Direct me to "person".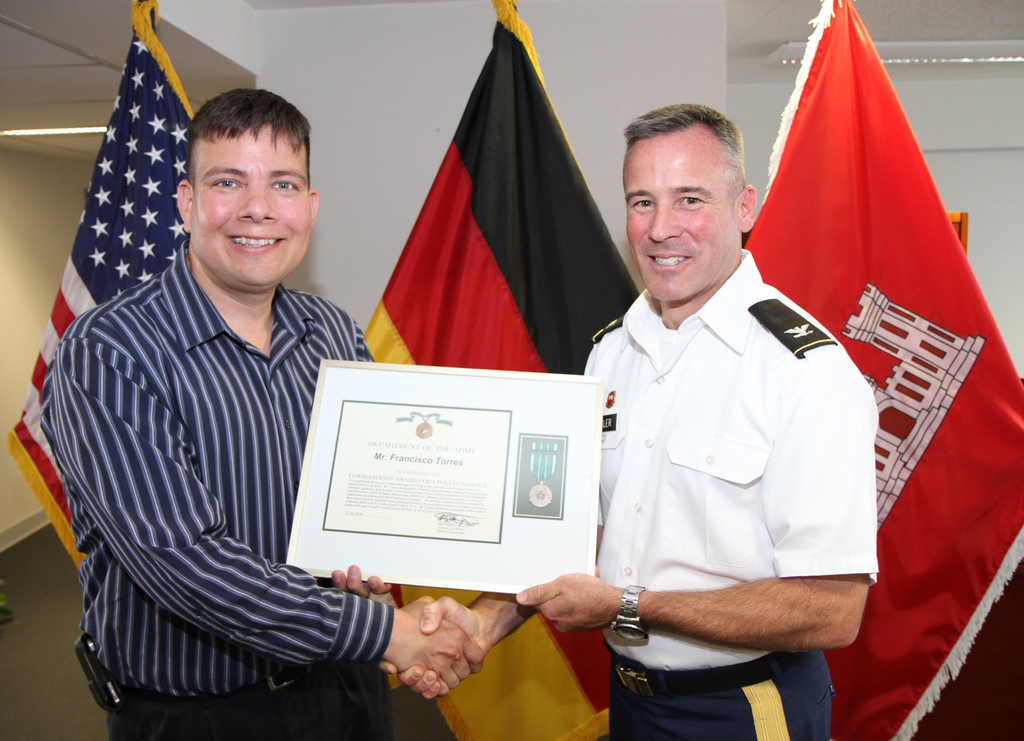
Direction: [57, 79, 387, 729].
